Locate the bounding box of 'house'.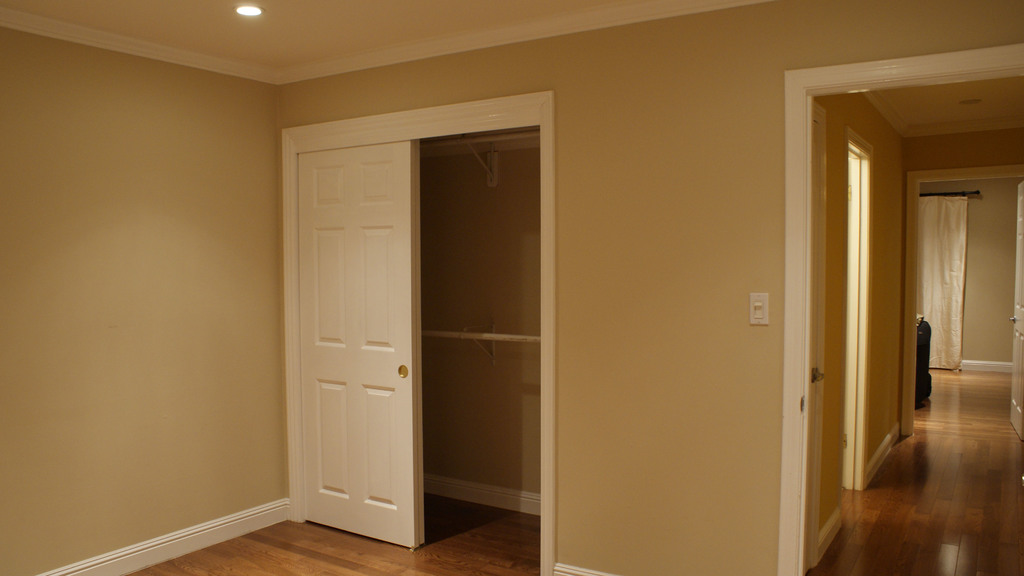
Bounding box: [0,0,1023,575].
